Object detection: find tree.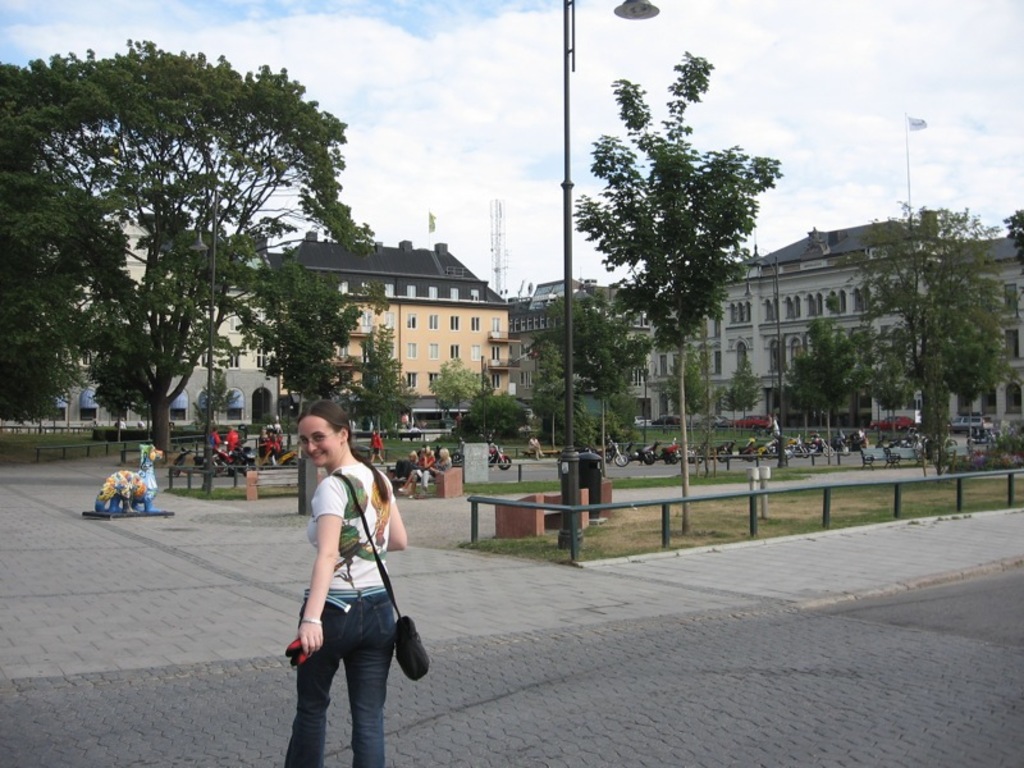
rect(330, 330, 407, 445).
